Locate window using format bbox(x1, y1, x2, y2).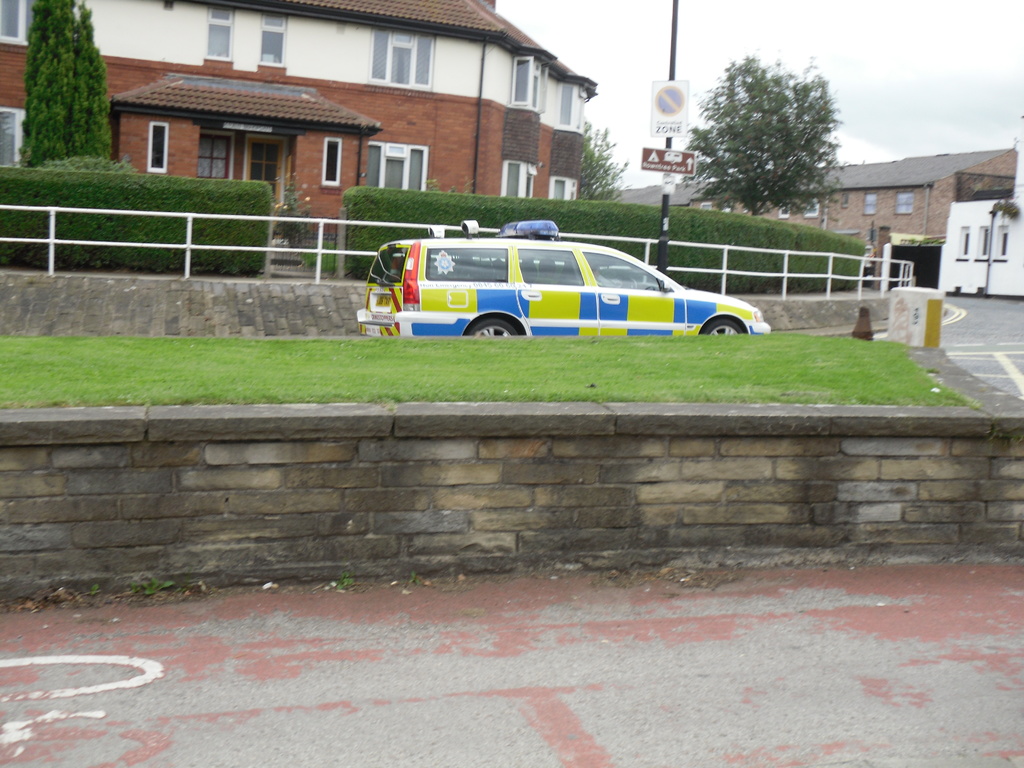
bbox(555, 83, 587, 135).
